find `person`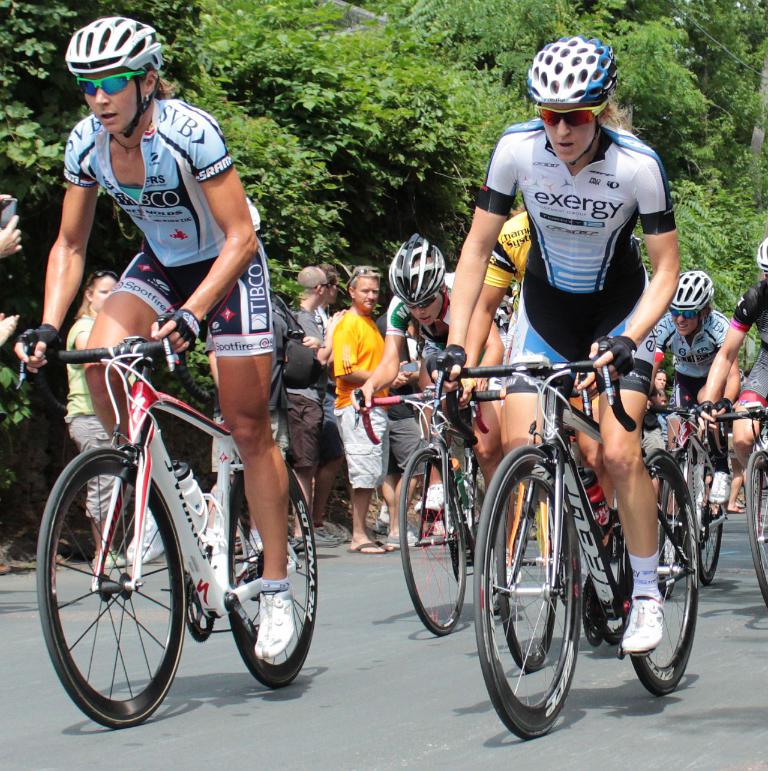
0:186:22:268
